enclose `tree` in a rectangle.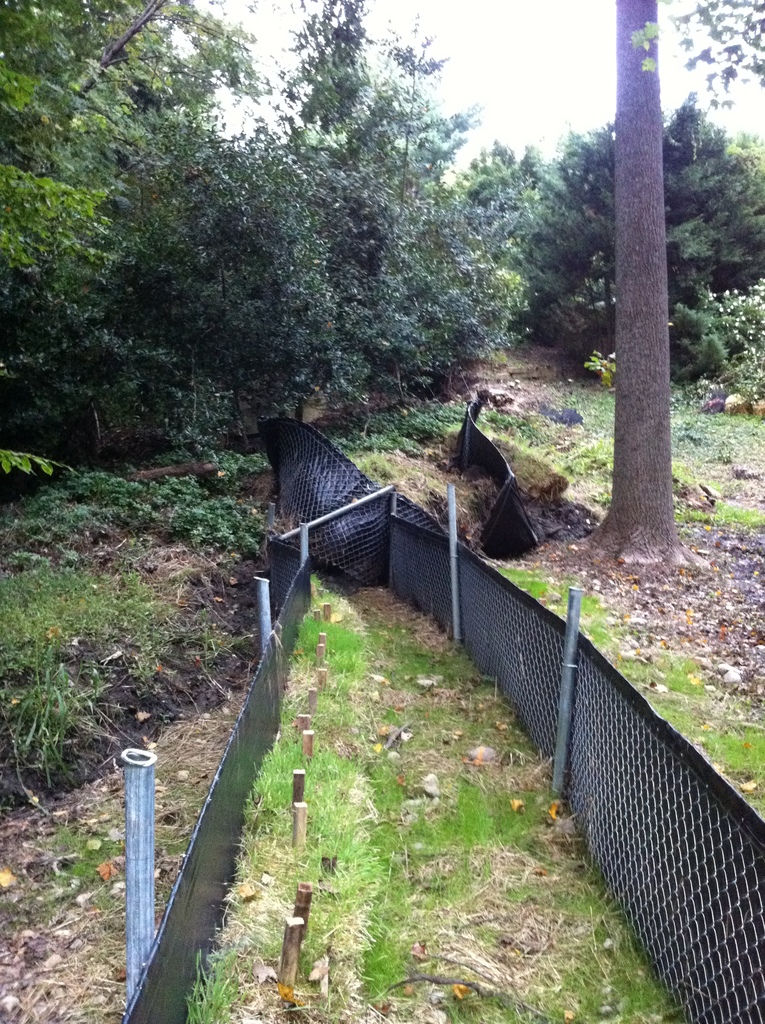
567, 0, 746, 593.
